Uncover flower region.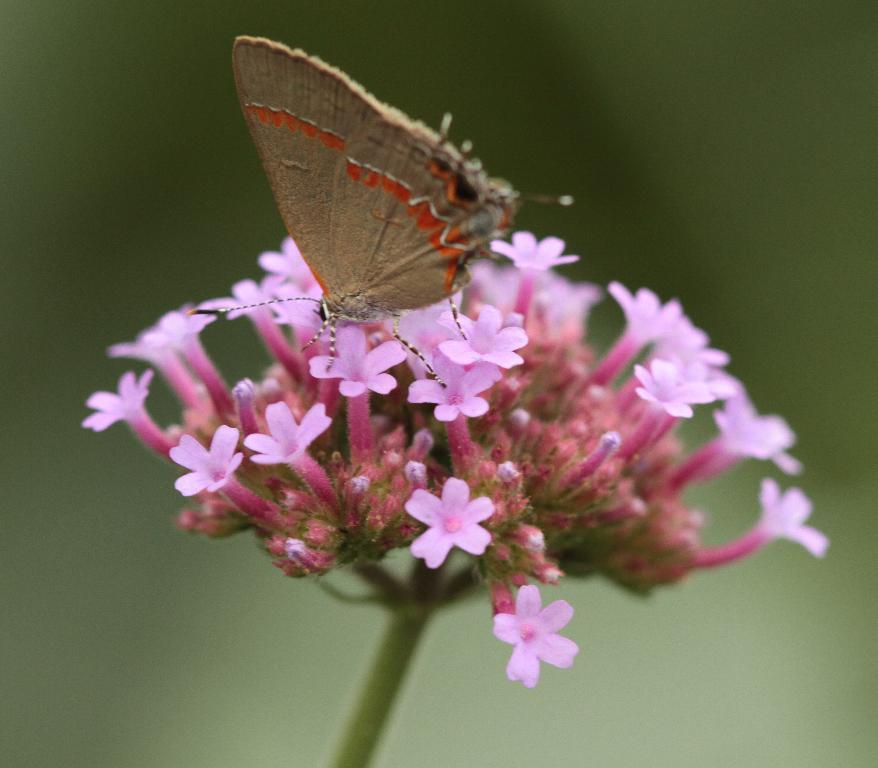
Uncovered: 243:398:329:497.
